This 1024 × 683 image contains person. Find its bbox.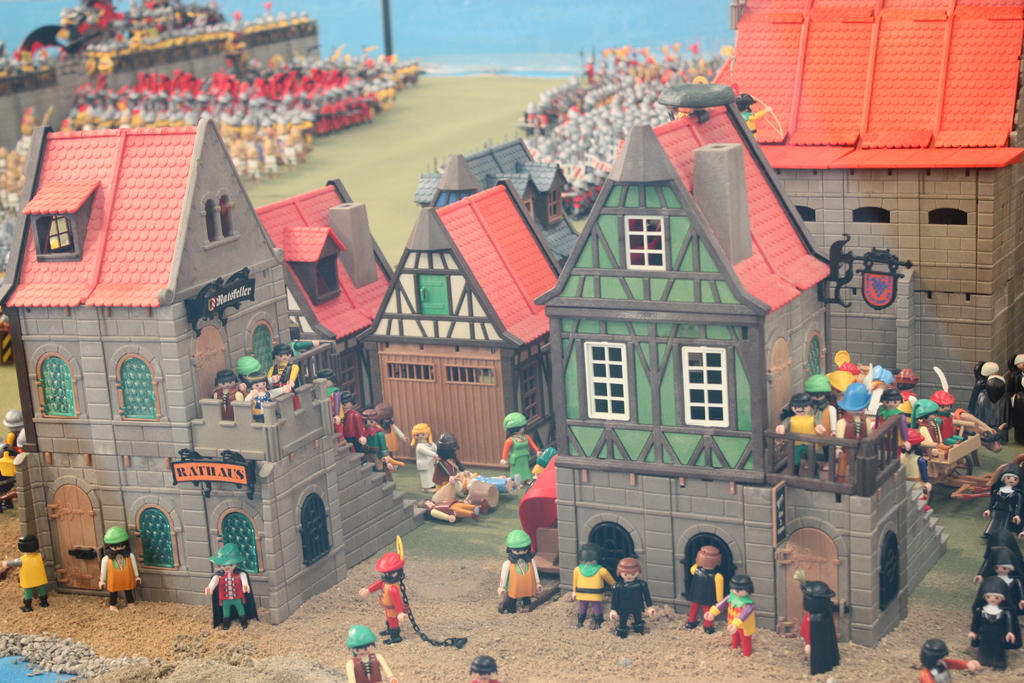
bbox=(572, 537, 616, 634).
